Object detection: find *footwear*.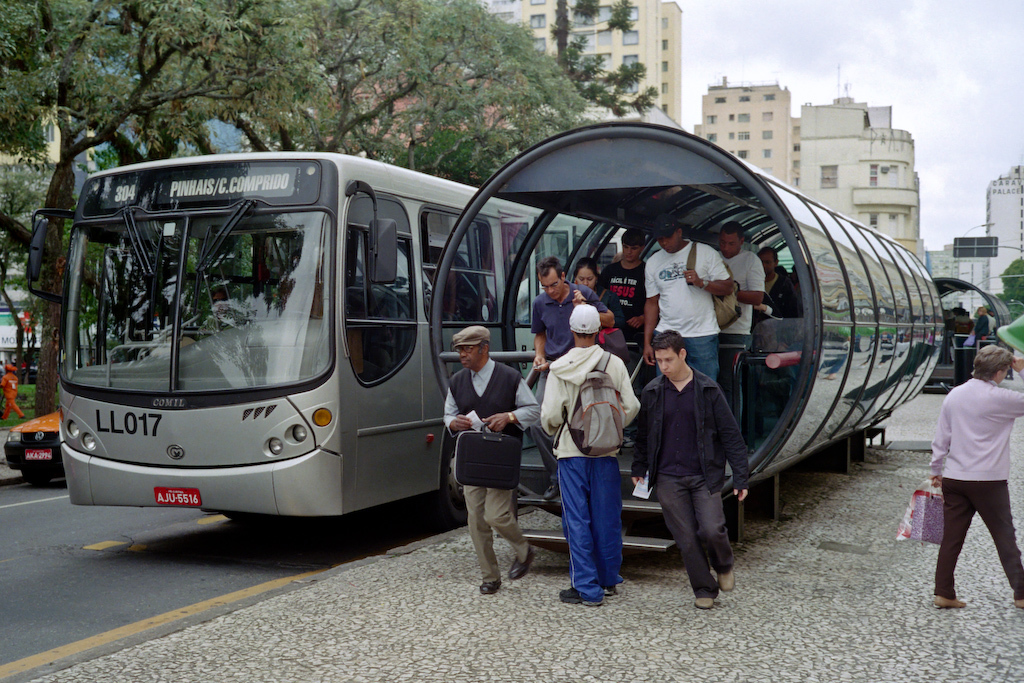
(x1=691, y1=590, x2=723, y2=613).
